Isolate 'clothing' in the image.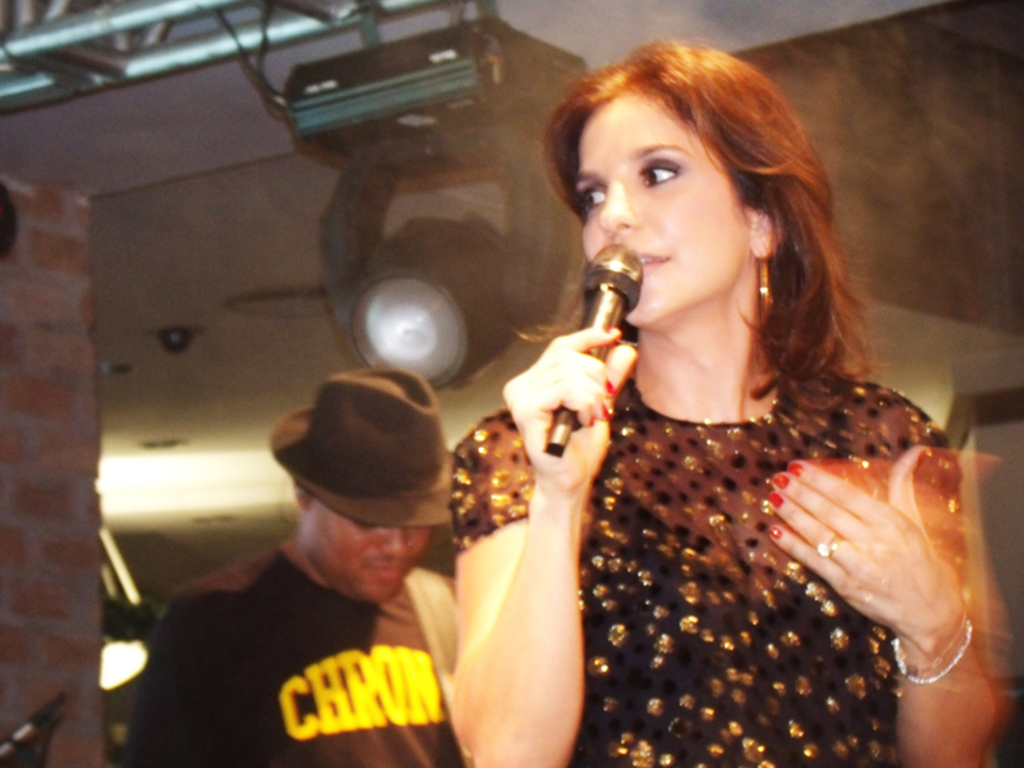
Isolated region: 497,261,983,748.
